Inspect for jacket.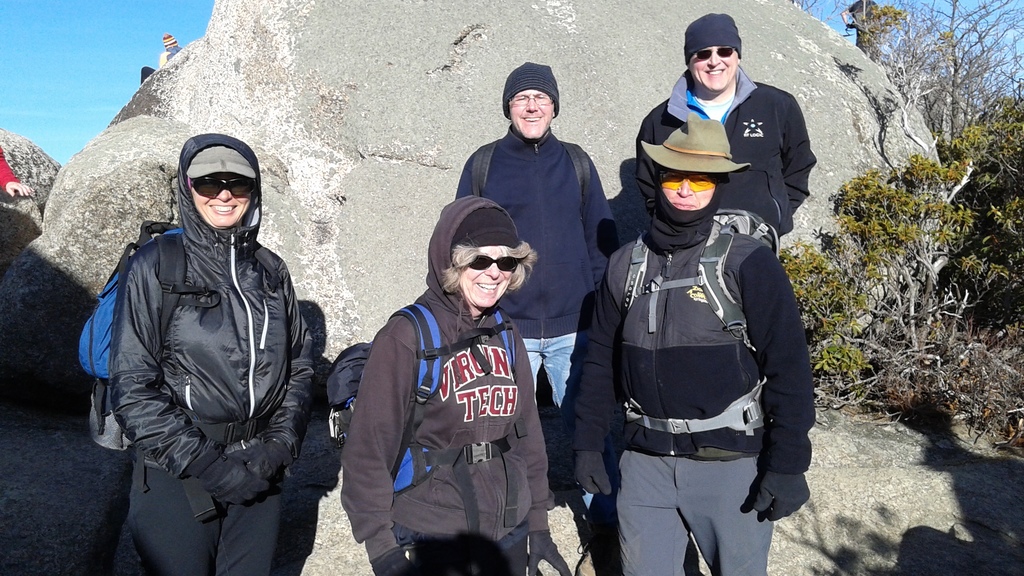
Inspection: select_region(96, 218, 306, 492).
